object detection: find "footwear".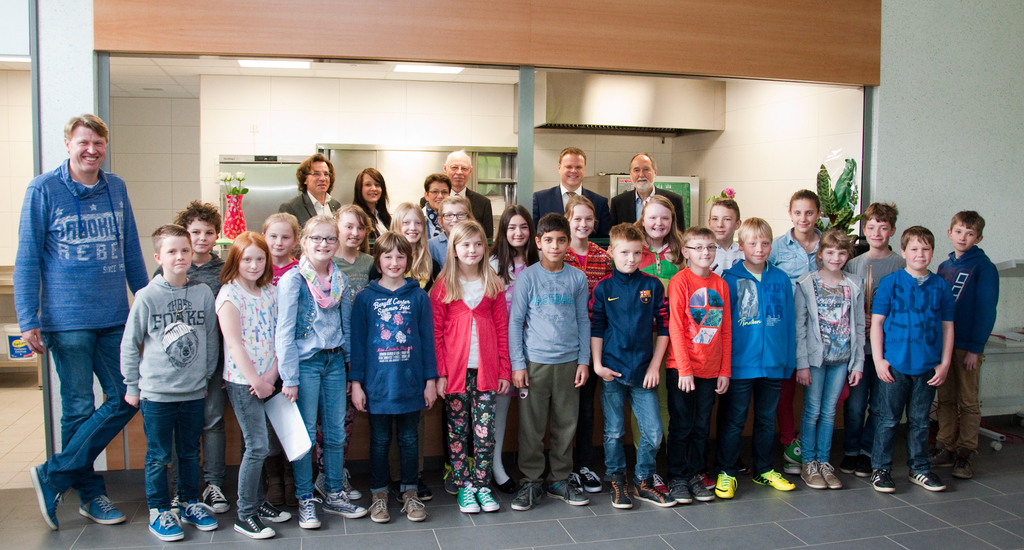
crop(849, 456, 878, 478).
